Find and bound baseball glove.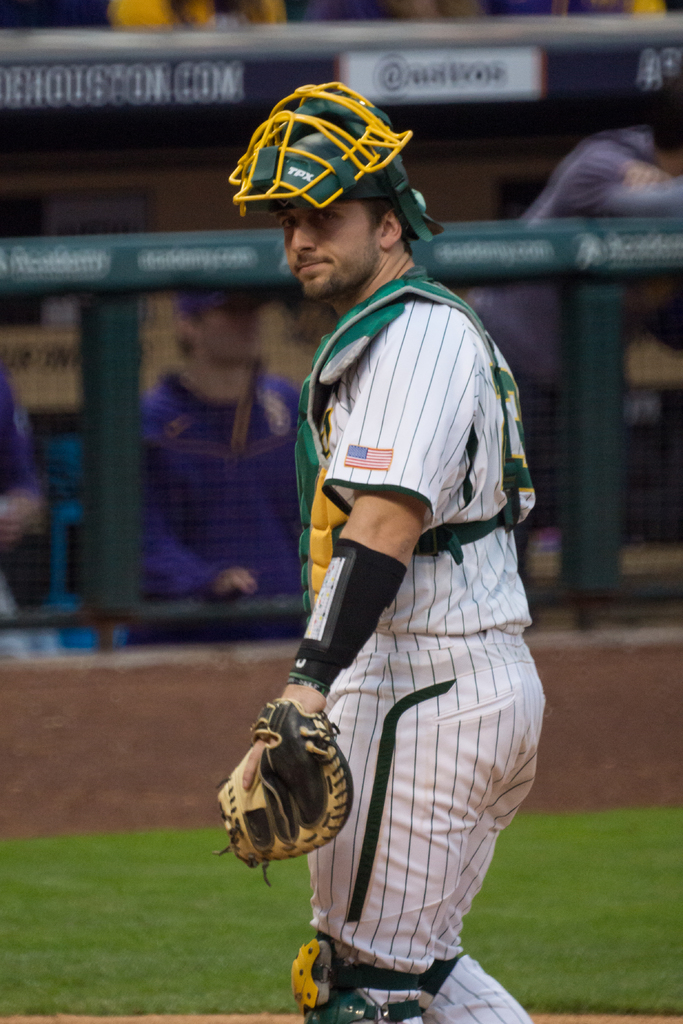
Bound: 216 694 356 889.
